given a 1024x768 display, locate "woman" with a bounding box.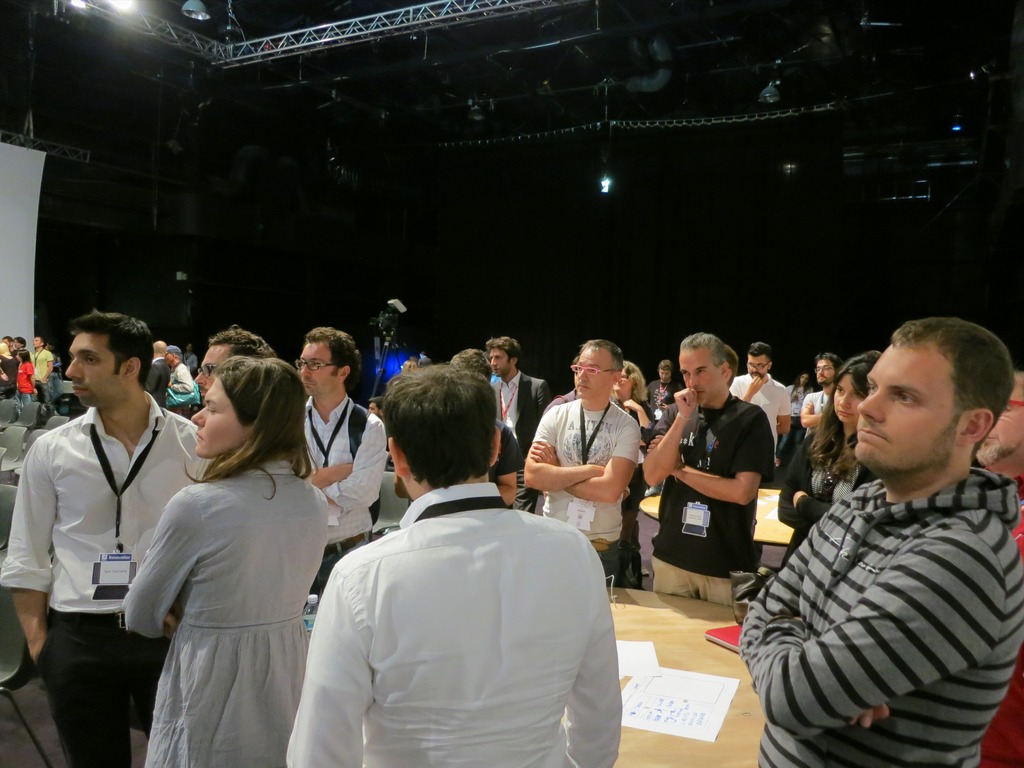
Located: bbox=(134, 326, 319, 767).
